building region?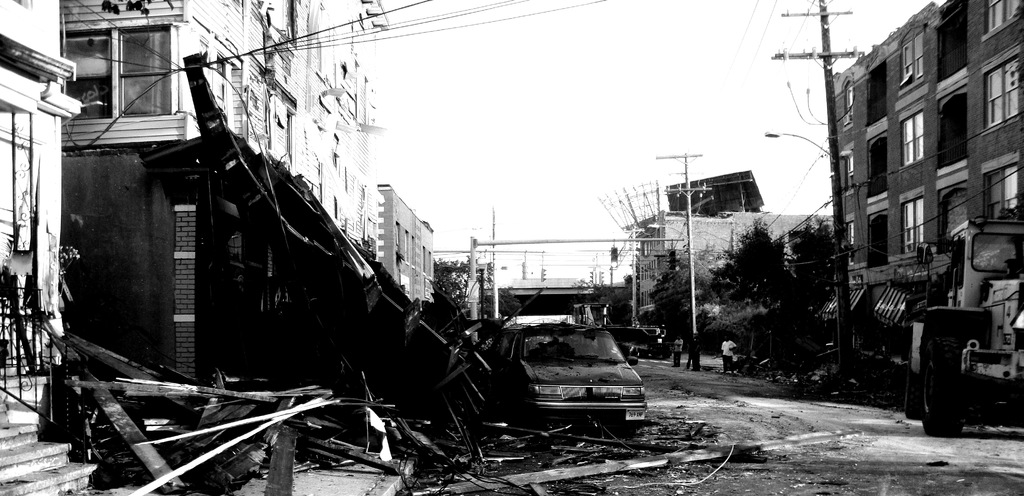
l=822, t=0, r=1012, b=294
